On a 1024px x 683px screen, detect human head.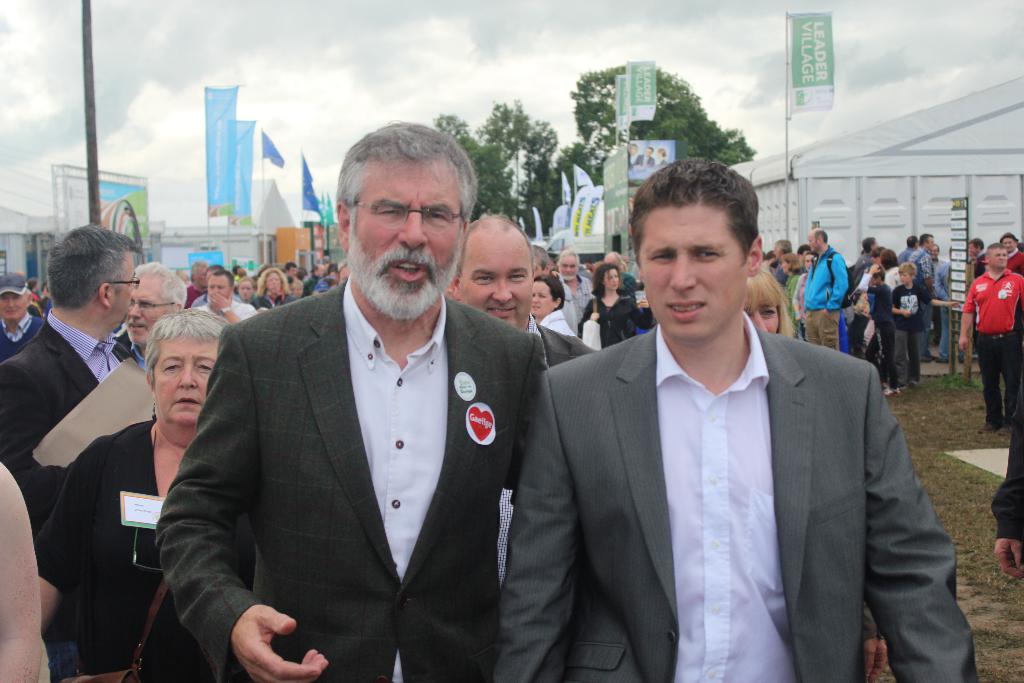
box=[902, 234, 919, 249].
